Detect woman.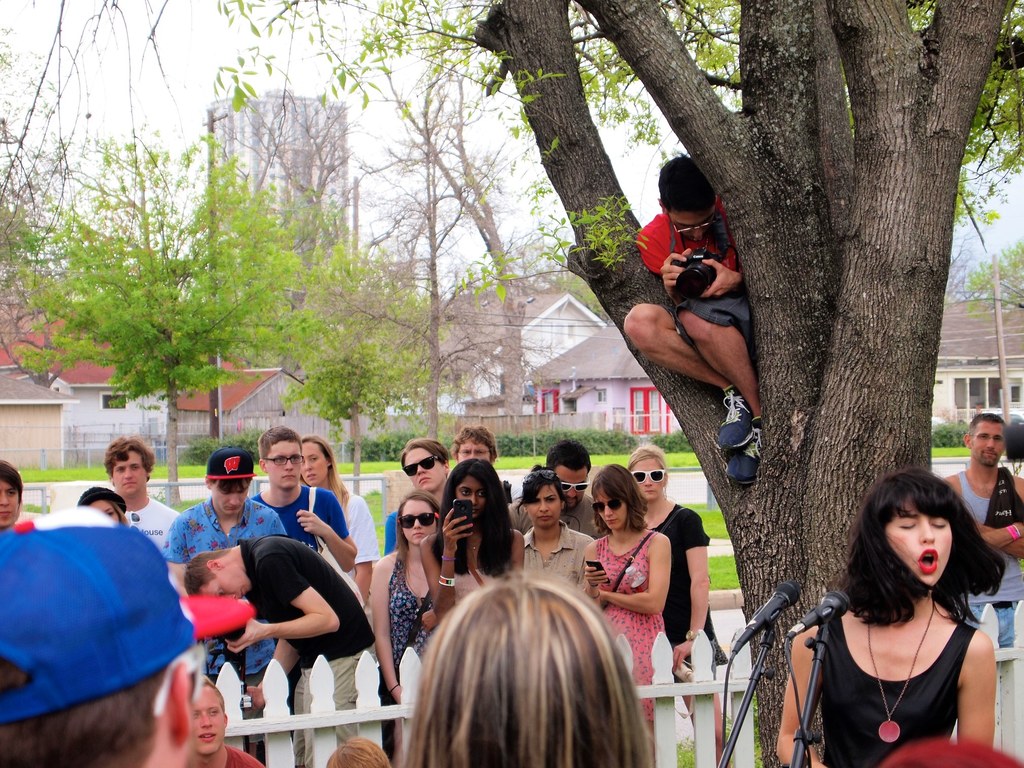
Detected at bbox(579, 465, 674, 728).
